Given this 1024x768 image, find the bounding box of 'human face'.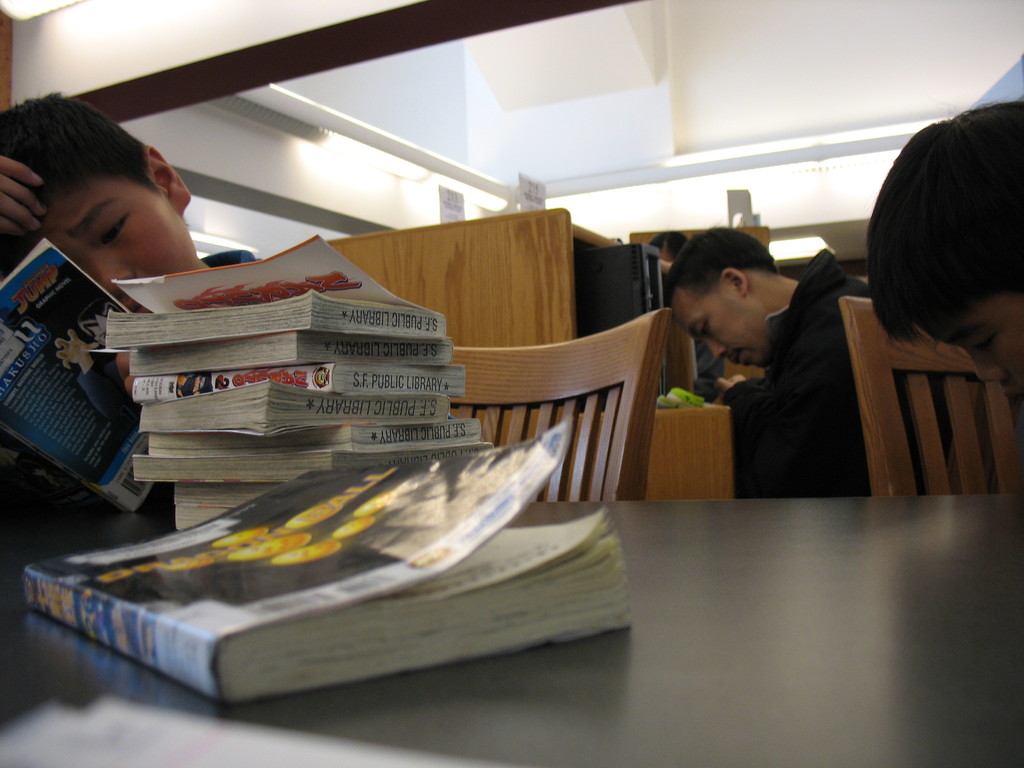
(left=669, top=291, right=765, bottom=362).
